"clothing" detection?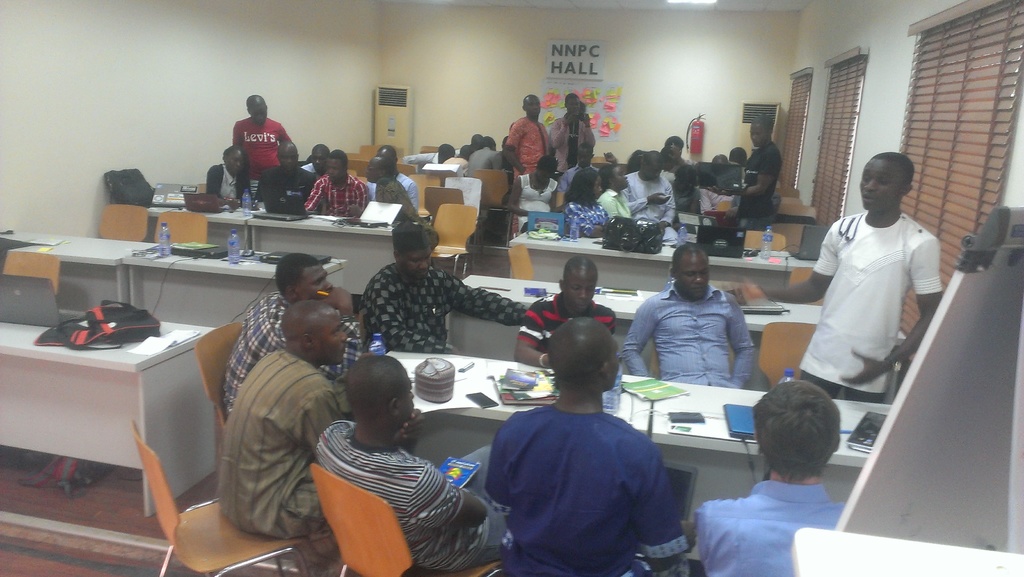
(left=799, top=179, right=938, bottom=416)
